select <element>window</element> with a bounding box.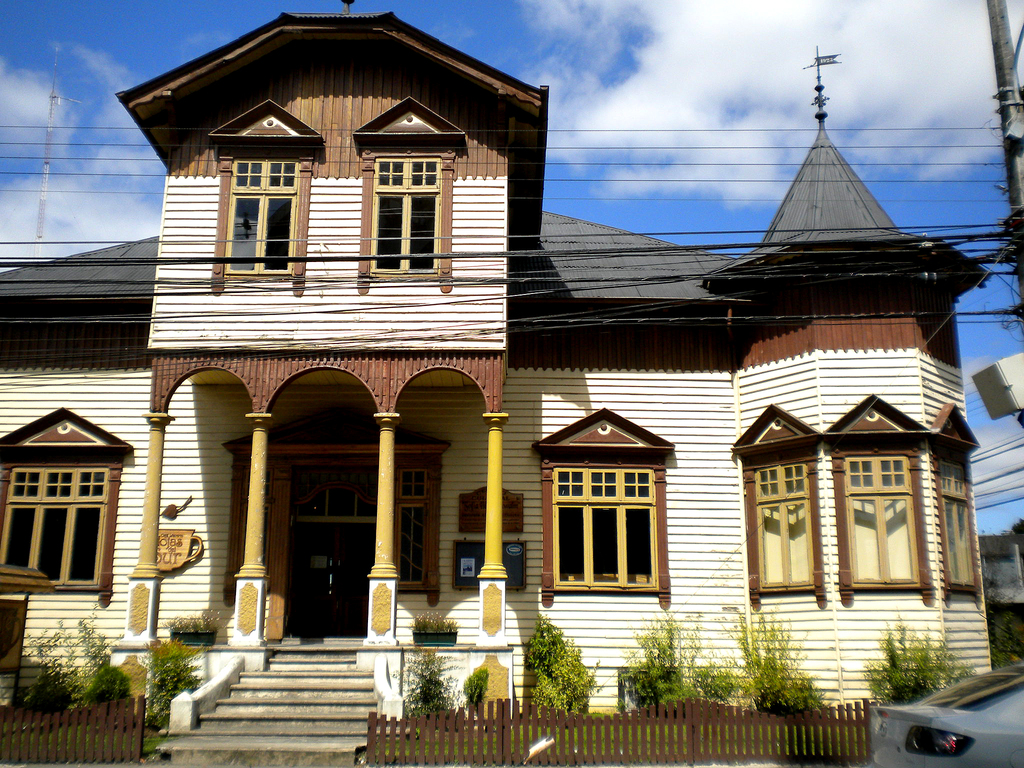
371 149 435 279.
